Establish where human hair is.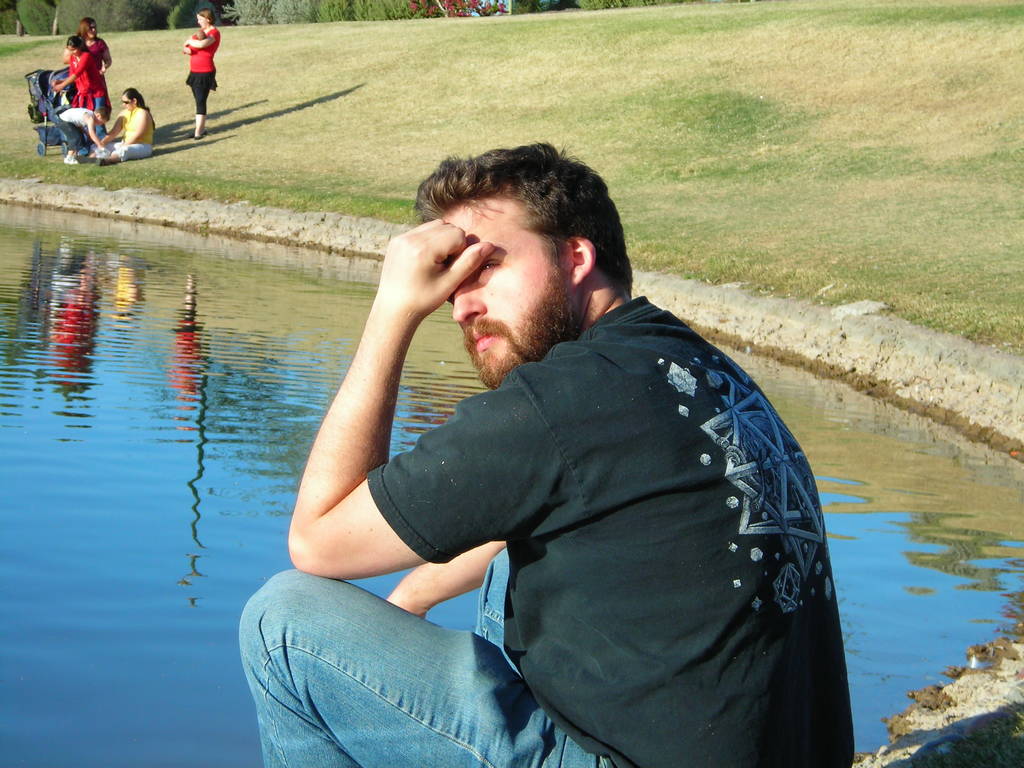
Established at box=[97, 107, 108, 122].
